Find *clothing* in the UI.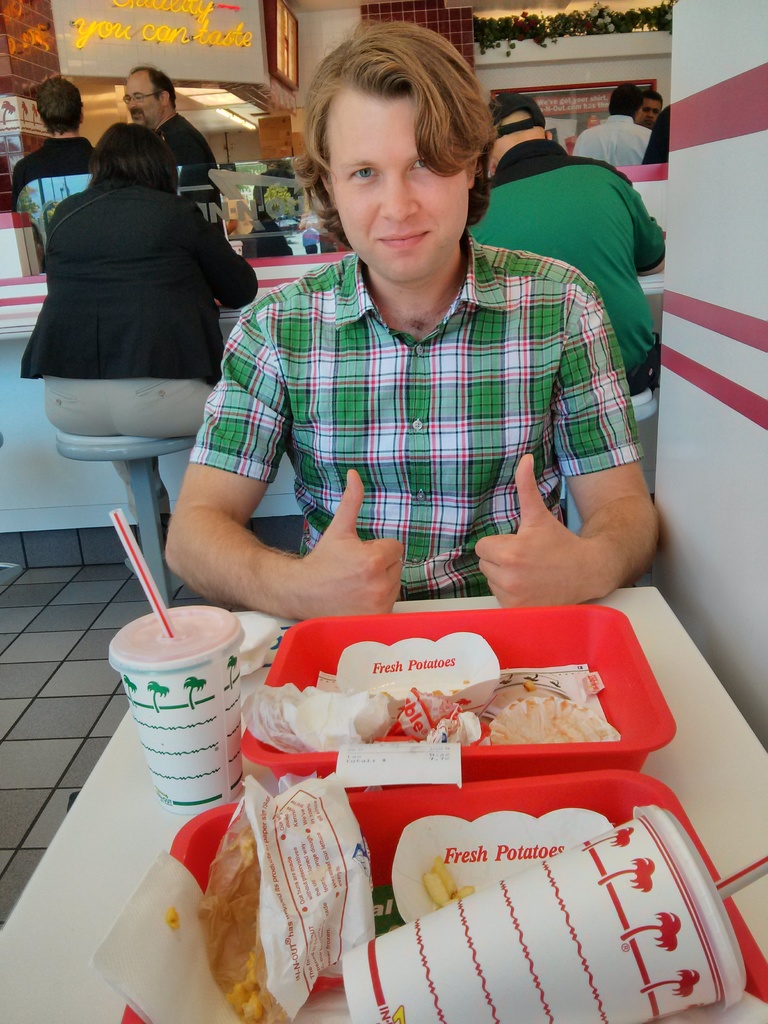
UI element at (54, 371, 229, 433).
